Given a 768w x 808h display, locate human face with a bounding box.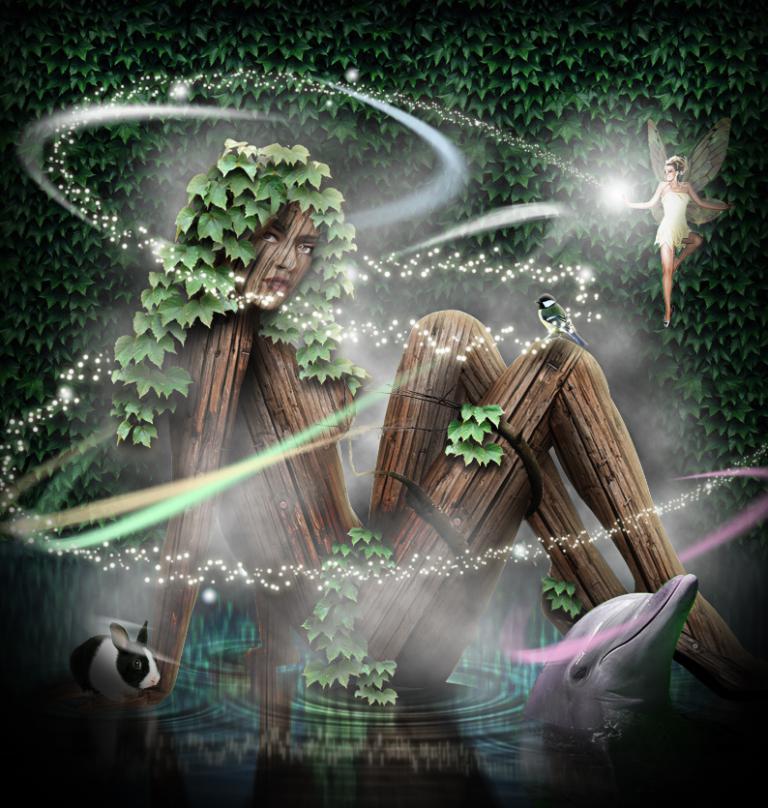
Located: detection(239, 203, 312, 314).
